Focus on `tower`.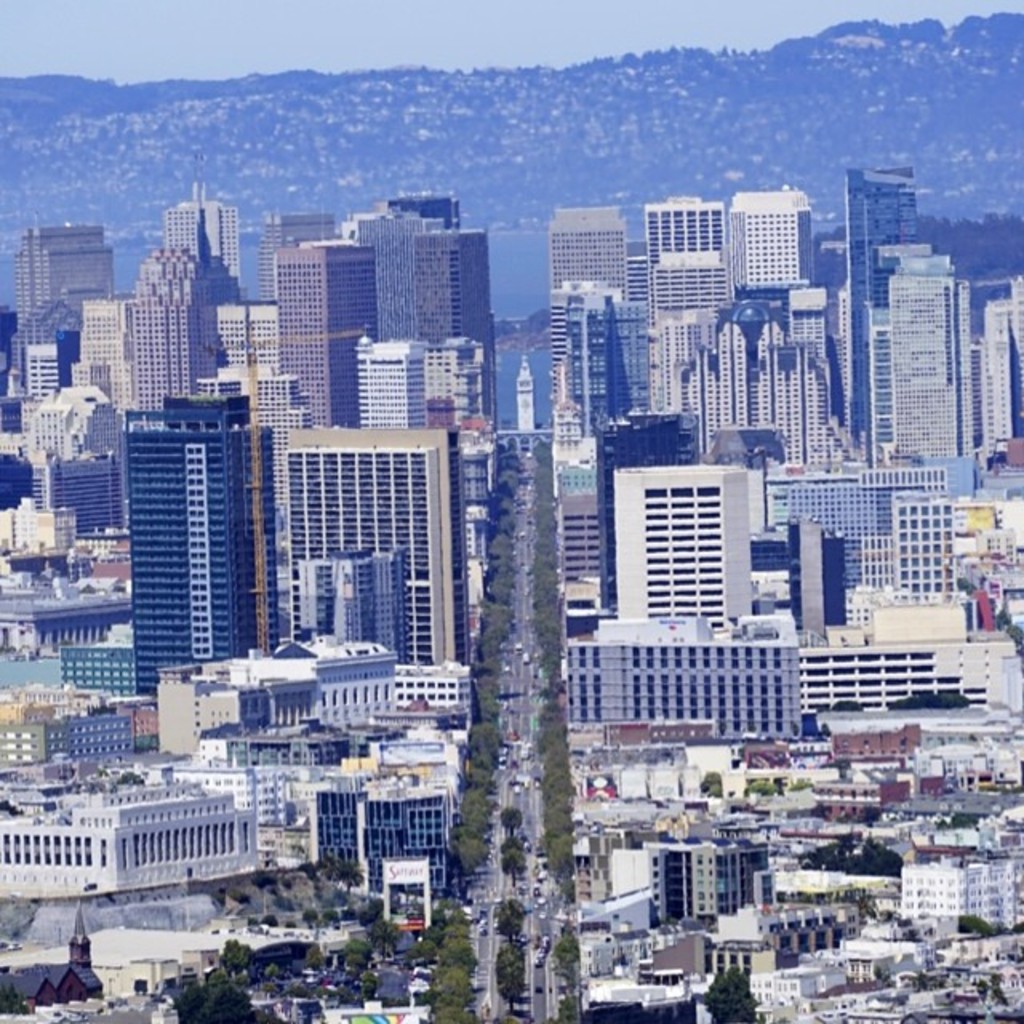
Focused at region(109, 381, 275, 730).
